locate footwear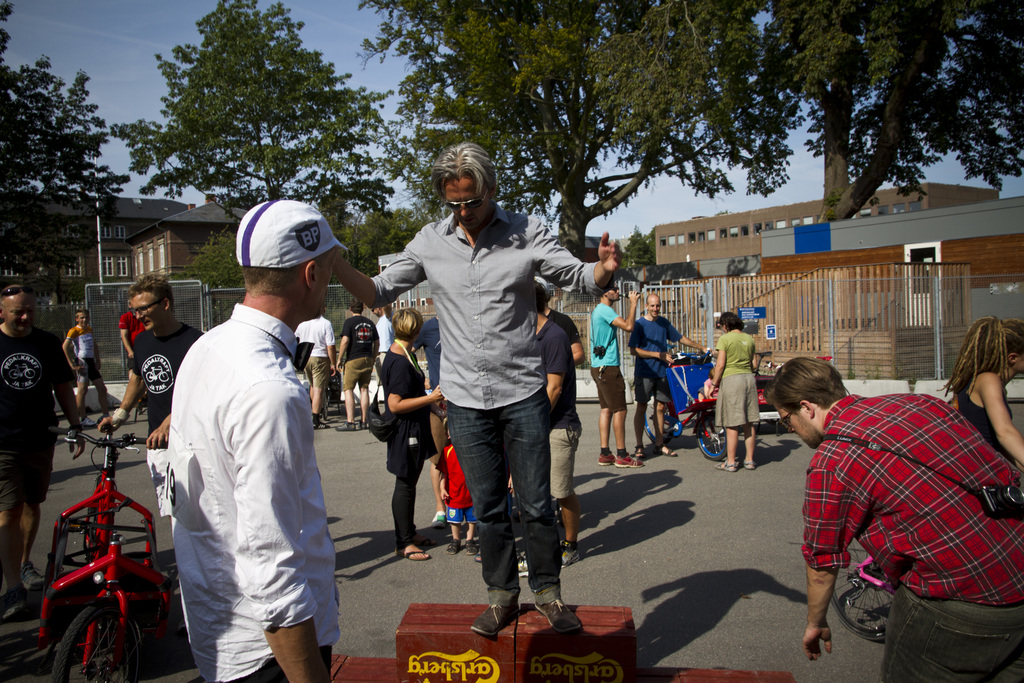
x1=716, y1=457, x2=735, y2=473
